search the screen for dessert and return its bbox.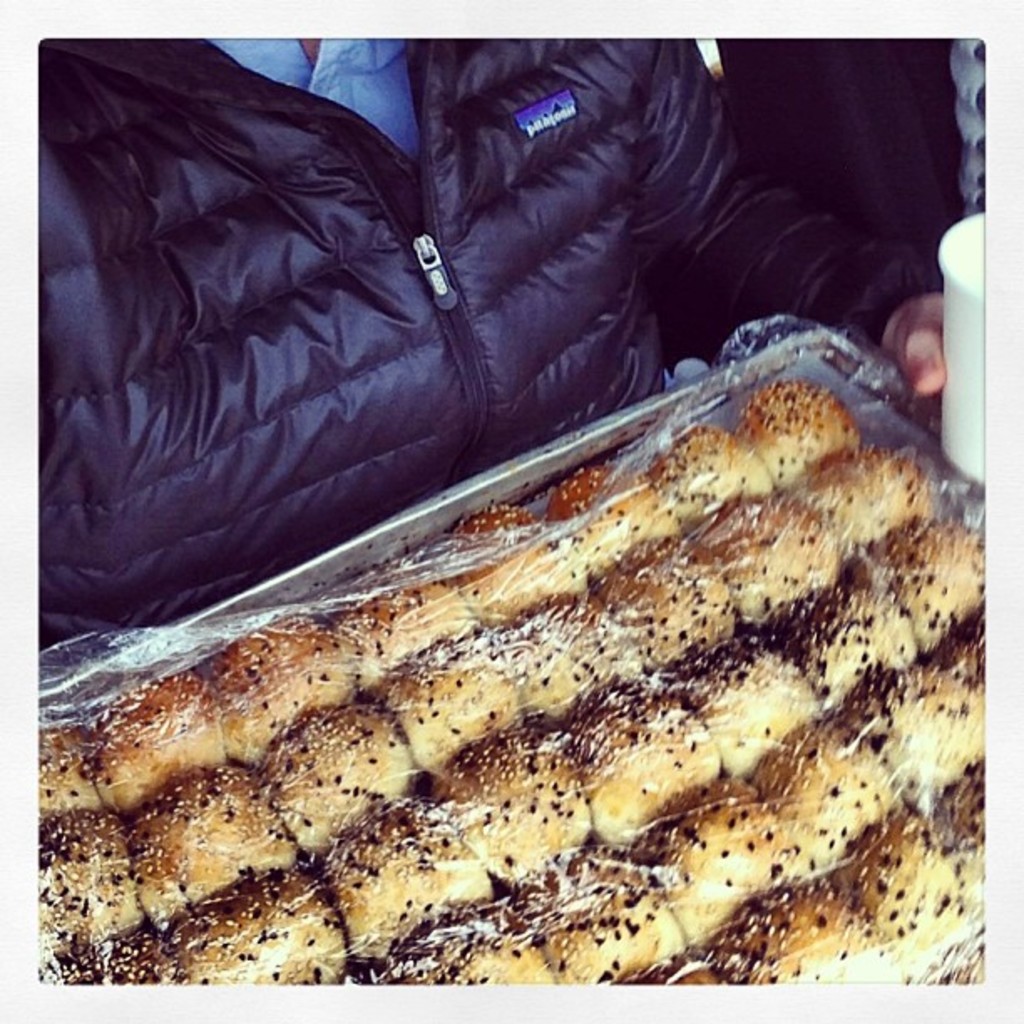
Found: locate(857, 825, 972, 957).
